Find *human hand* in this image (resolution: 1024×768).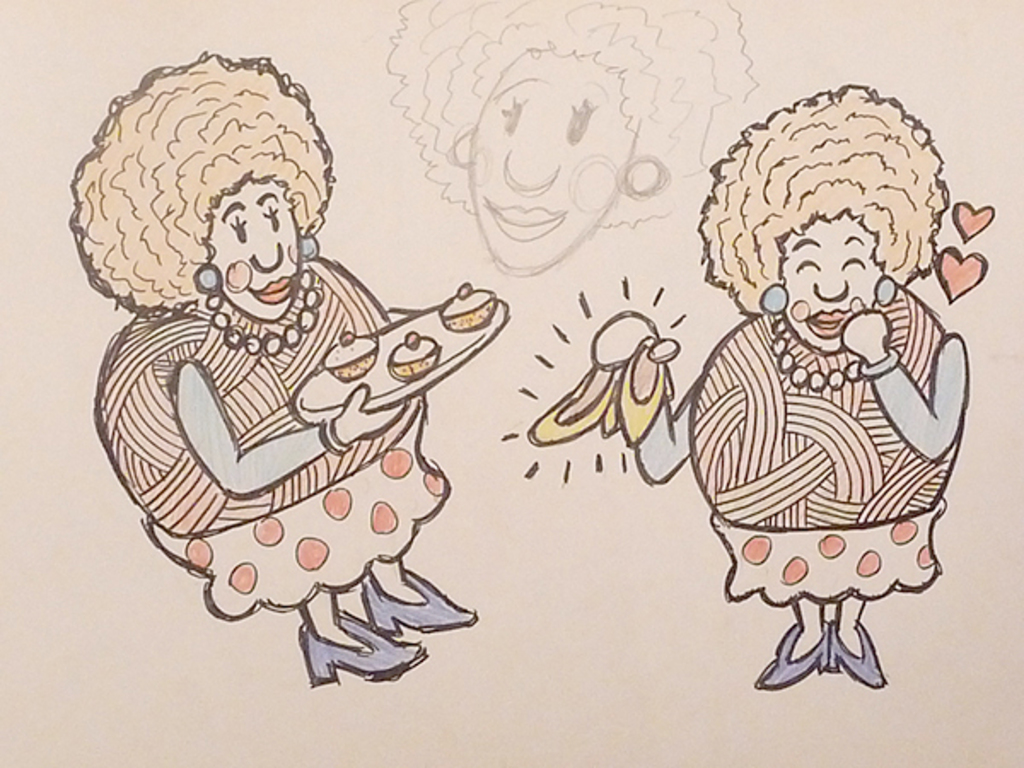
587:309:681:372.
